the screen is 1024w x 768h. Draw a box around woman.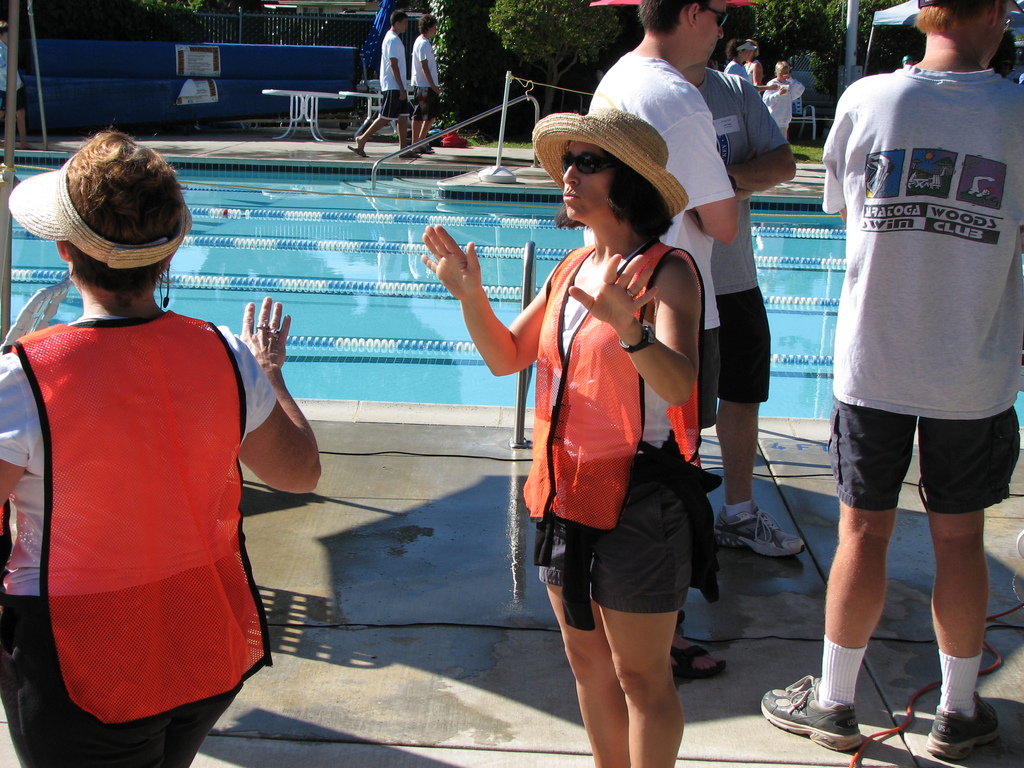
(x1=0, y1=124, x2=325, y2=767).
